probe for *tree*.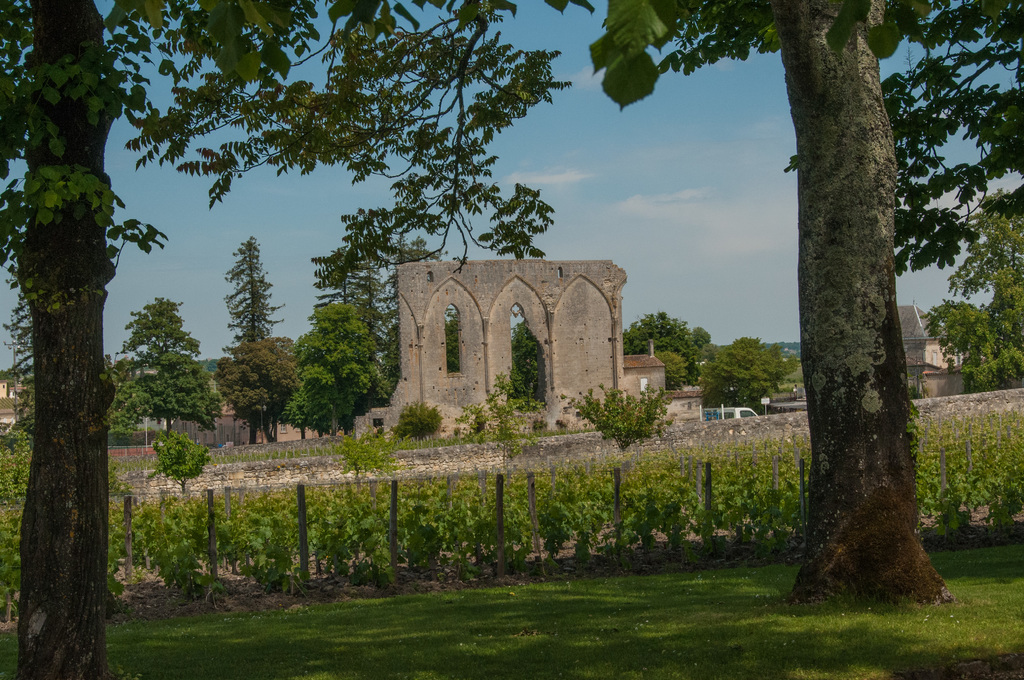
Probe result: [x1=0, y1=0, x2=1023, y2=679].
